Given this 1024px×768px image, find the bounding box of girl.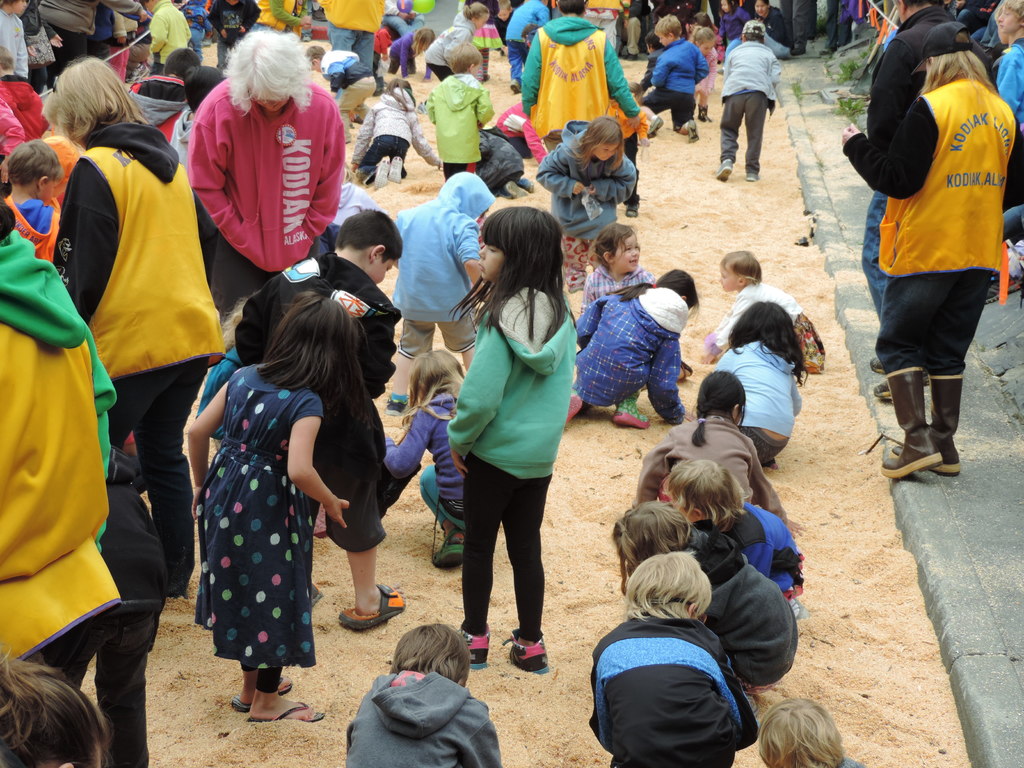
rect(753, 693, 863, 767).
